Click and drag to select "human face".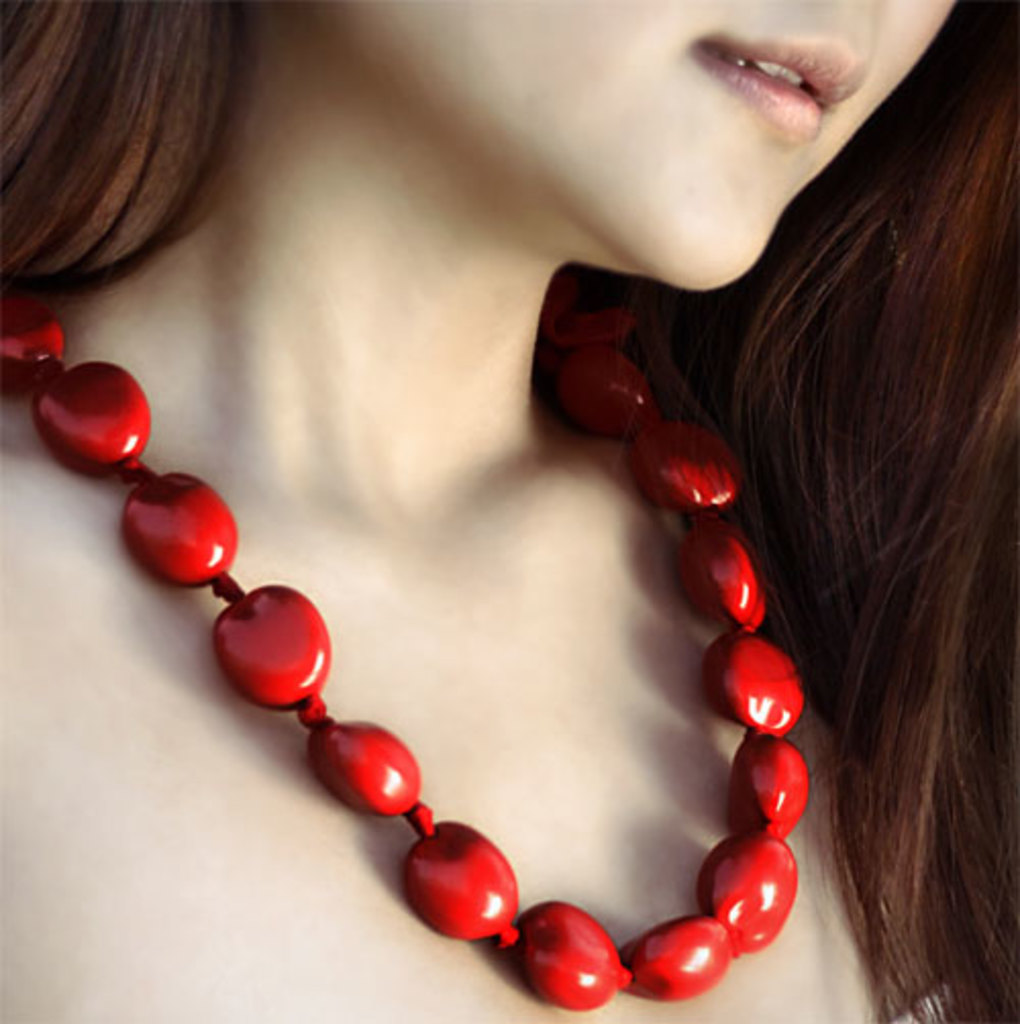
Selection: 345/0/938/308.
